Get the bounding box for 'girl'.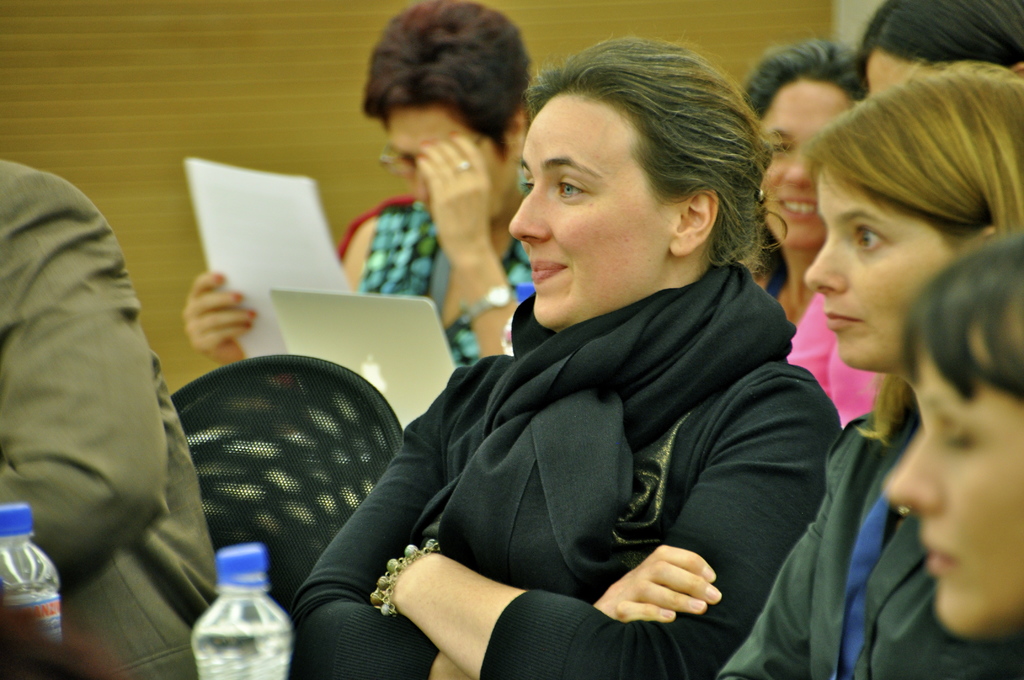
bbox=(719, 61, 1023, 679).
